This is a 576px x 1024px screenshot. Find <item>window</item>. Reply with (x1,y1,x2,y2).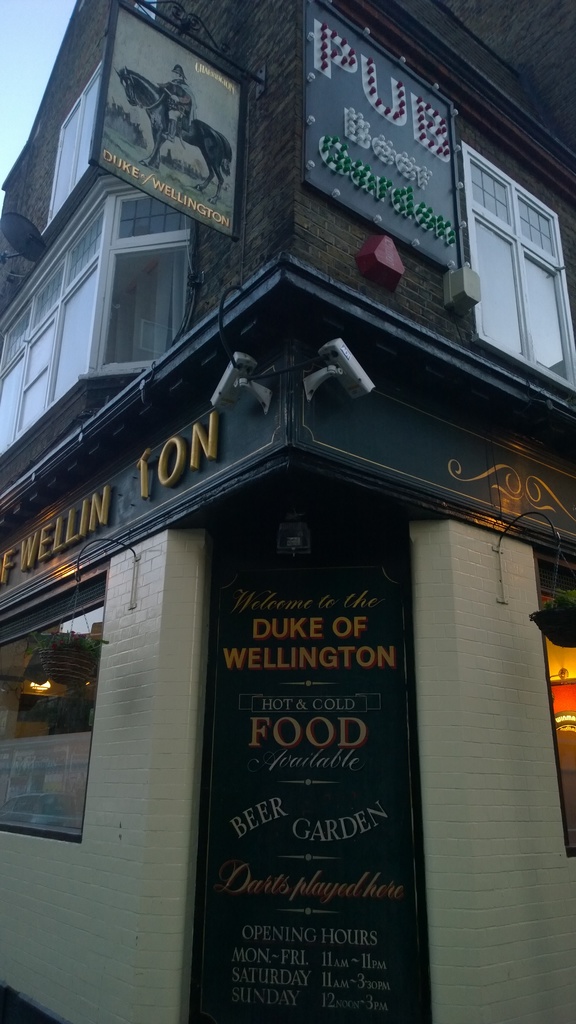
(46,63,107,228).
